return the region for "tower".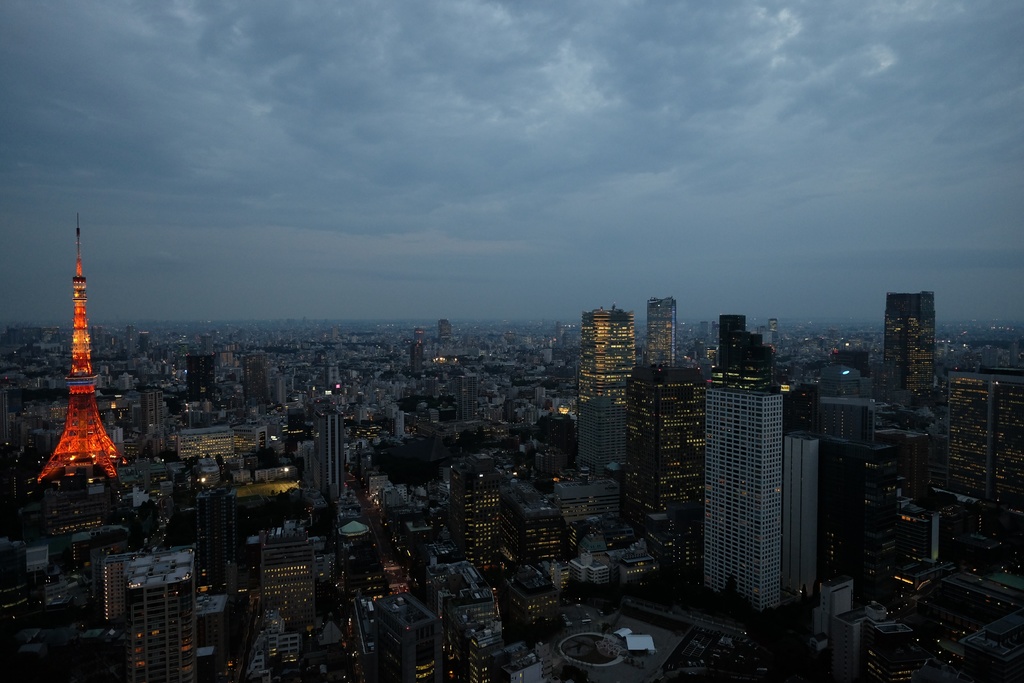
[x1=243, y1=356, x2=270, y2=398].
